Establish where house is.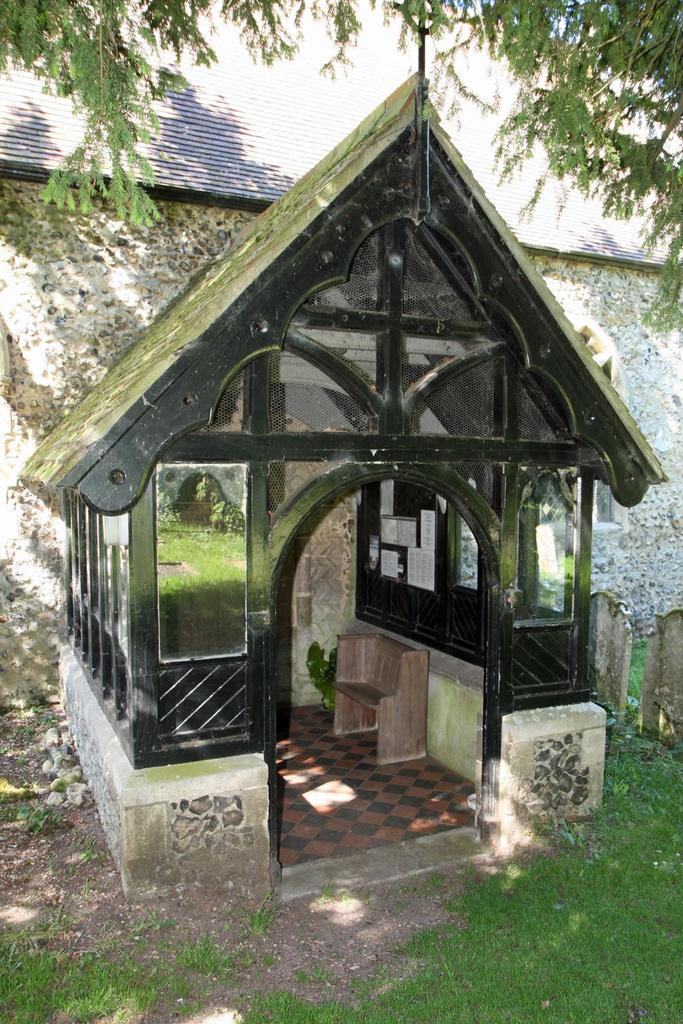
Established at <box>0,15,682,640</box>.
